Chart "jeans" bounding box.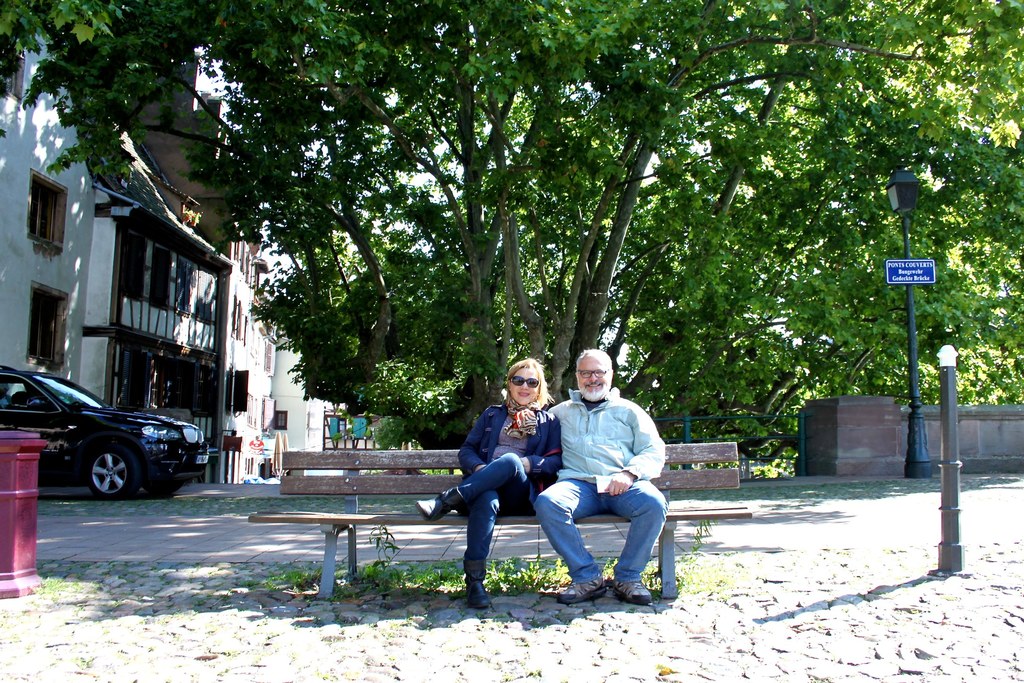
Charted: {"x1": 454, "y1": 453, "x2": 536, "y2": 590}.
